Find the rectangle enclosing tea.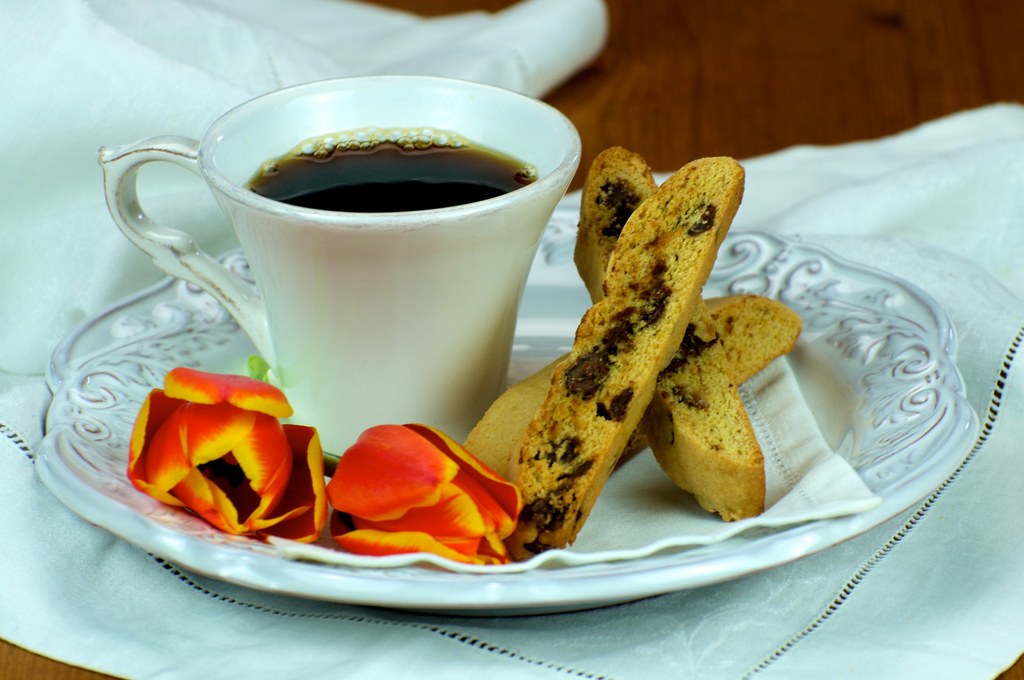
bbox=(242, 125, 537, 213).
